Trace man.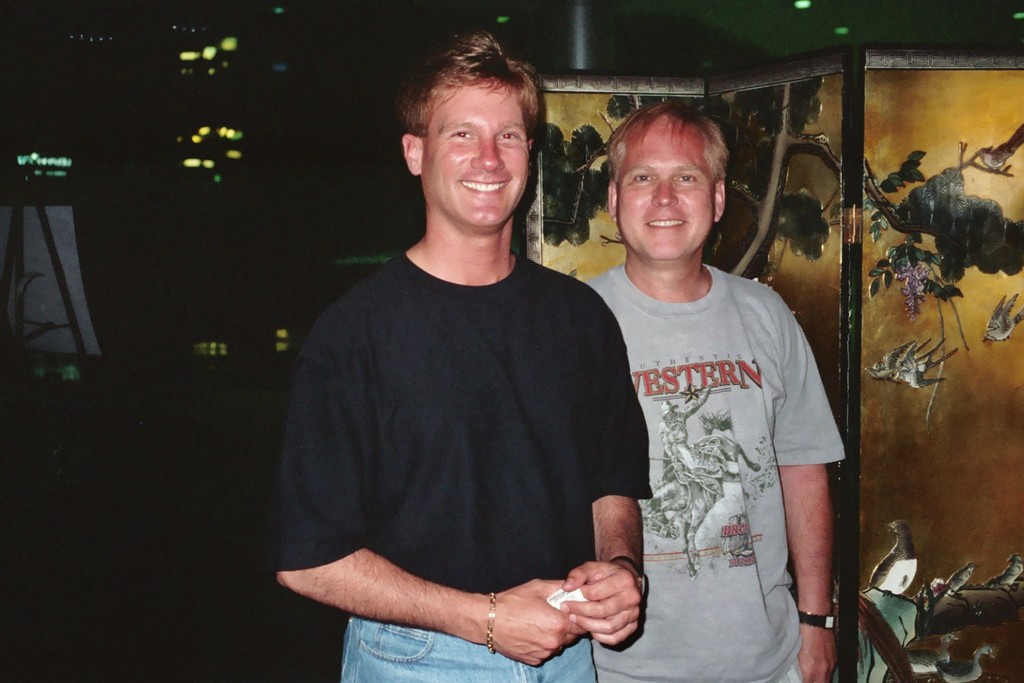
Traced to [582, 96, 845, 682].
